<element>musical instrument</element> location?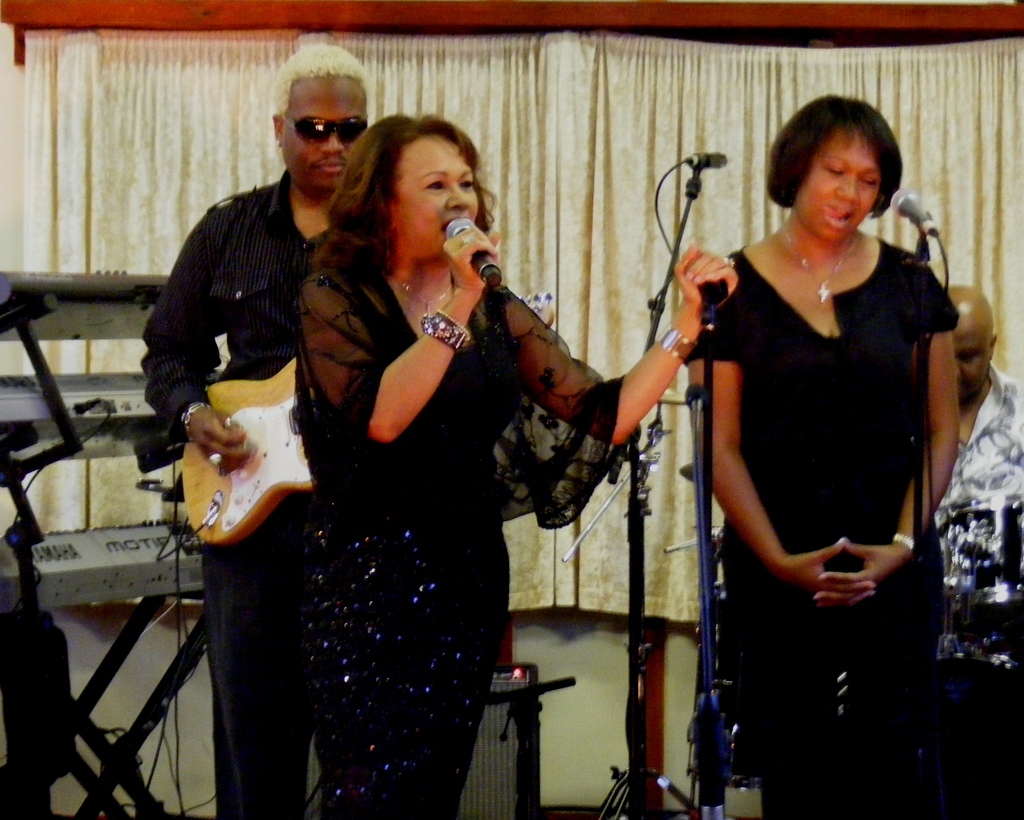
932:497:1023:621
